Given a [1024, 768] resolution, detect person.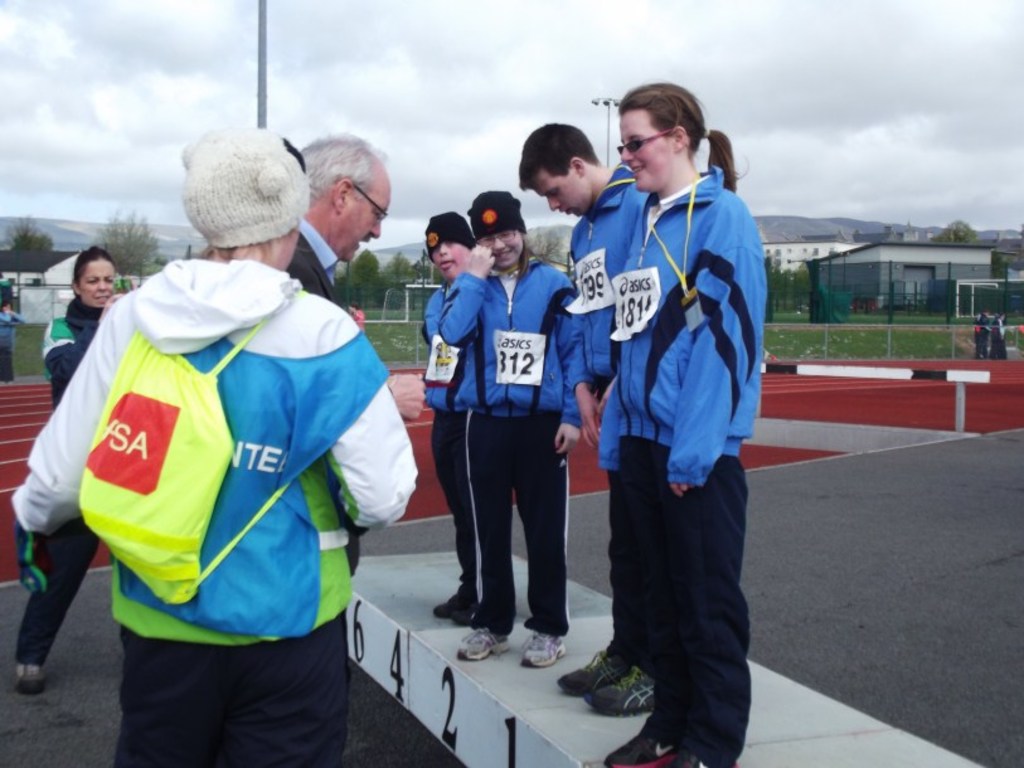
box=[435, 190, 597, 671].
